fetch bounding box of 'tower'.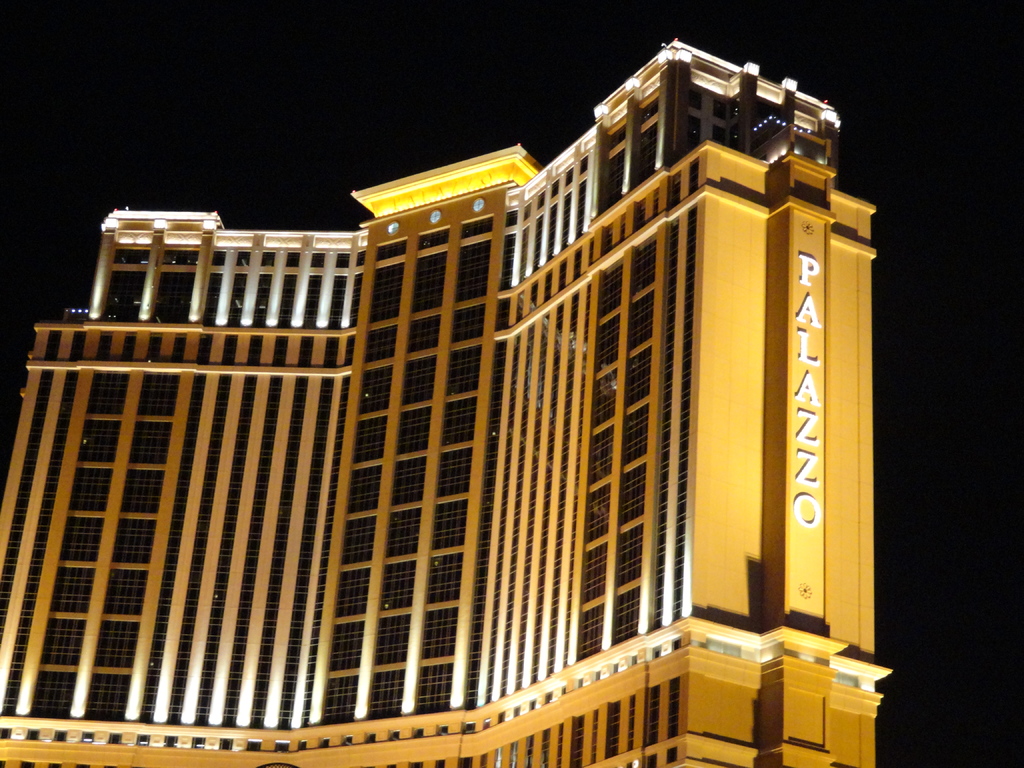
Bbox: <bbox>0, 0, 1013, 767</bbox>.
